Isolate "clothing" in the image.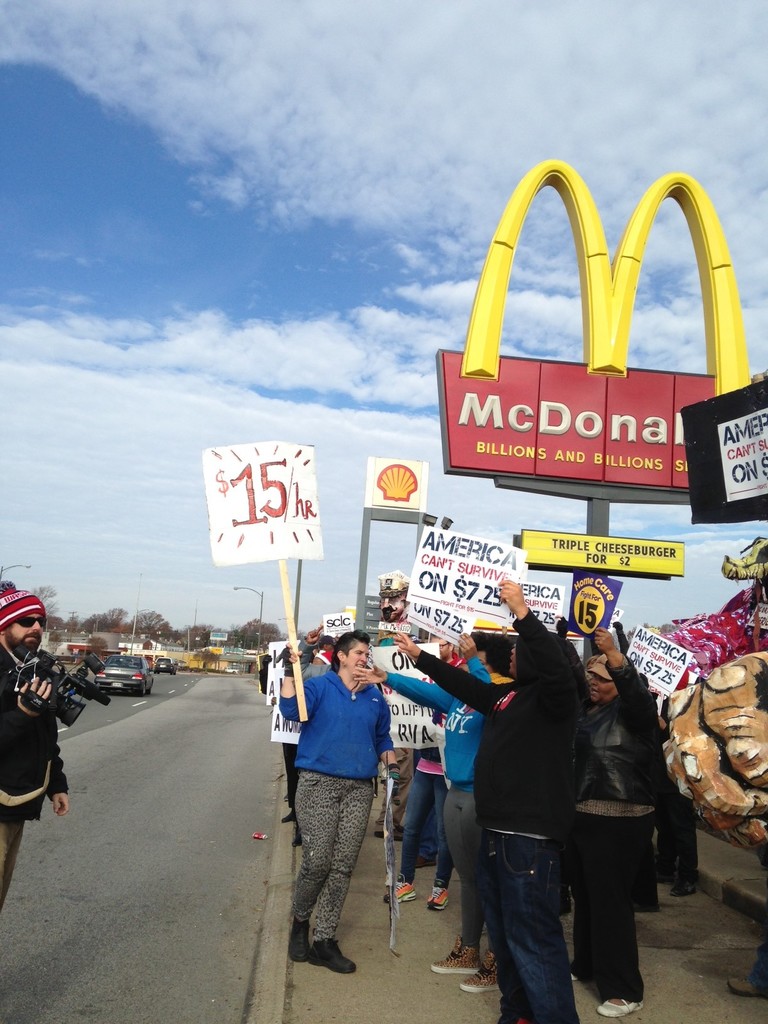
Isolated region: <region>0, 580, 68, 912</region>.
